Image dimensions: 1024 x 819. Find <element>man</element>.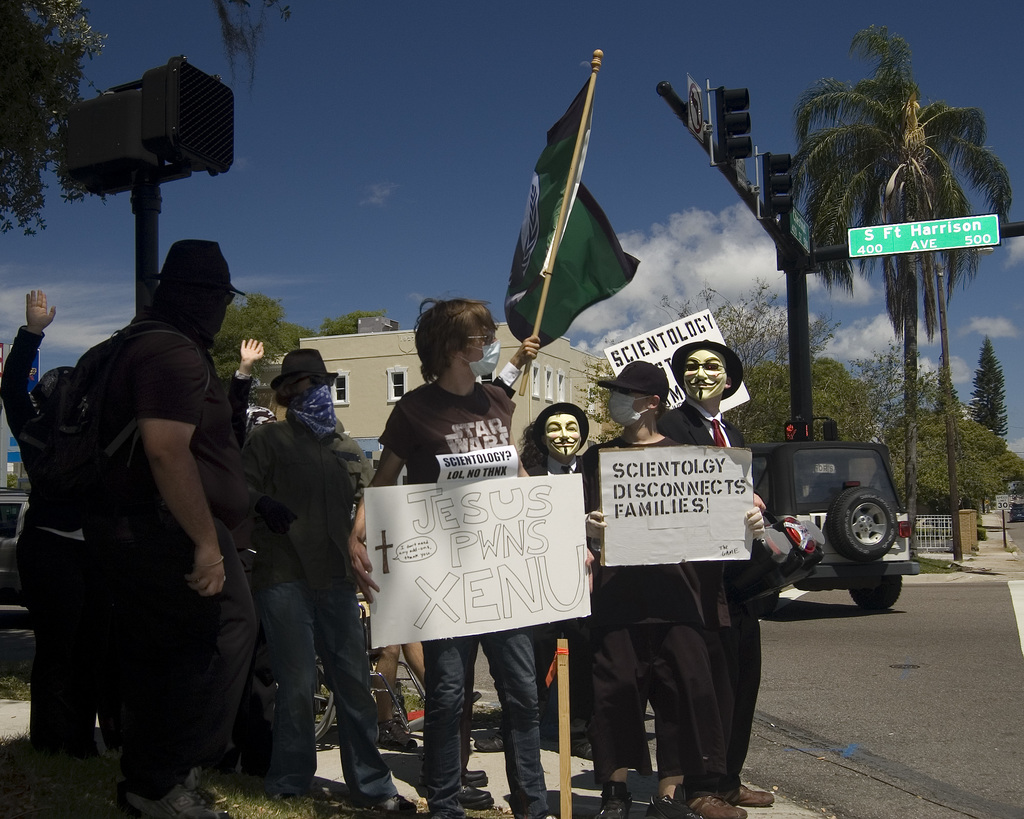
region(655, 349, 772, 818).
